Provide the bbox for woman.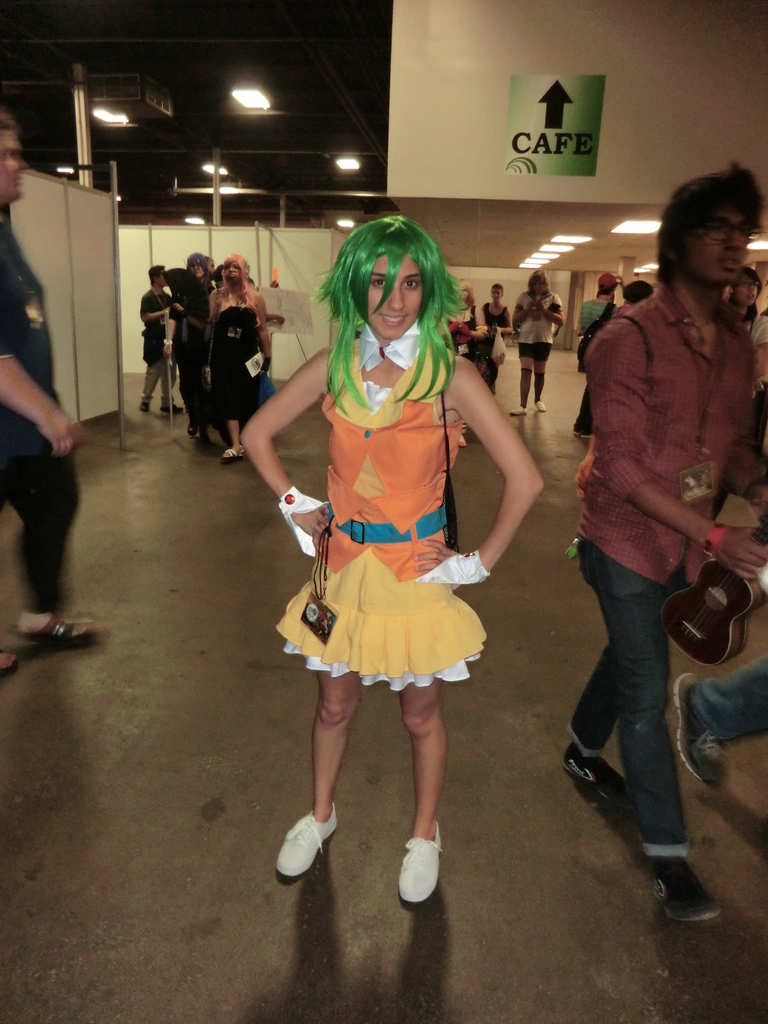
716:267:767:518.
